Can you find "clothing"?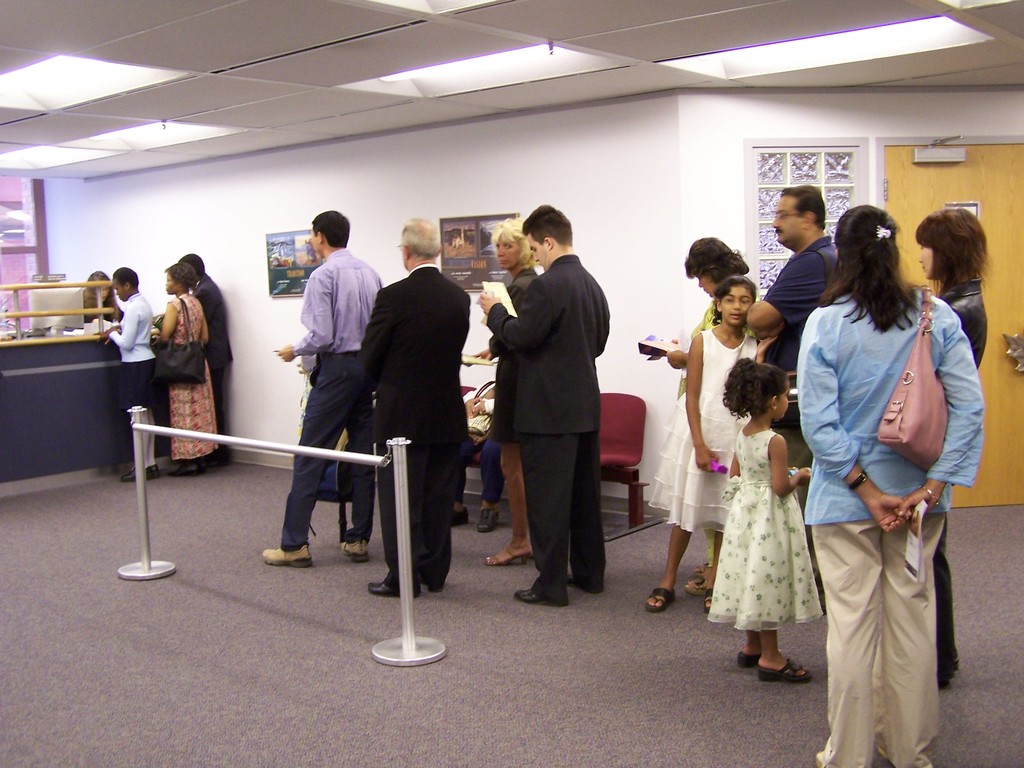
Yes, bounding box: [806,239,971,729].
